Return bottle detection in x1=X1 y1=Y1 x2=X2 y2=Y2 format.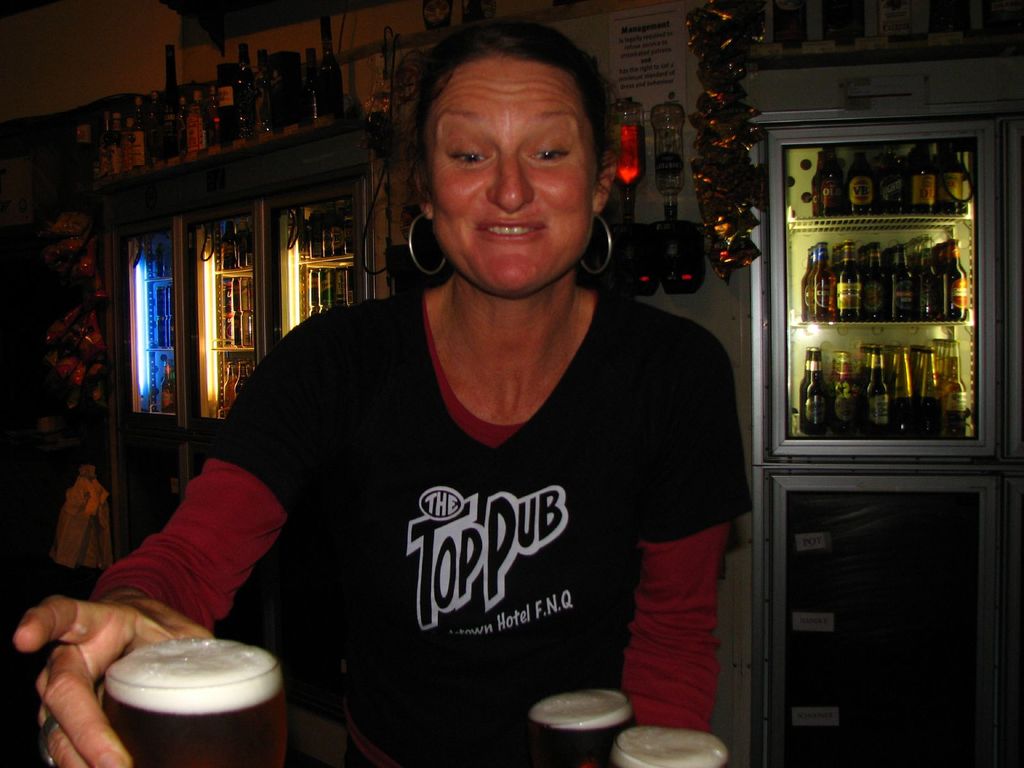
x1=915 y1=348 x2=936 y2=441.
